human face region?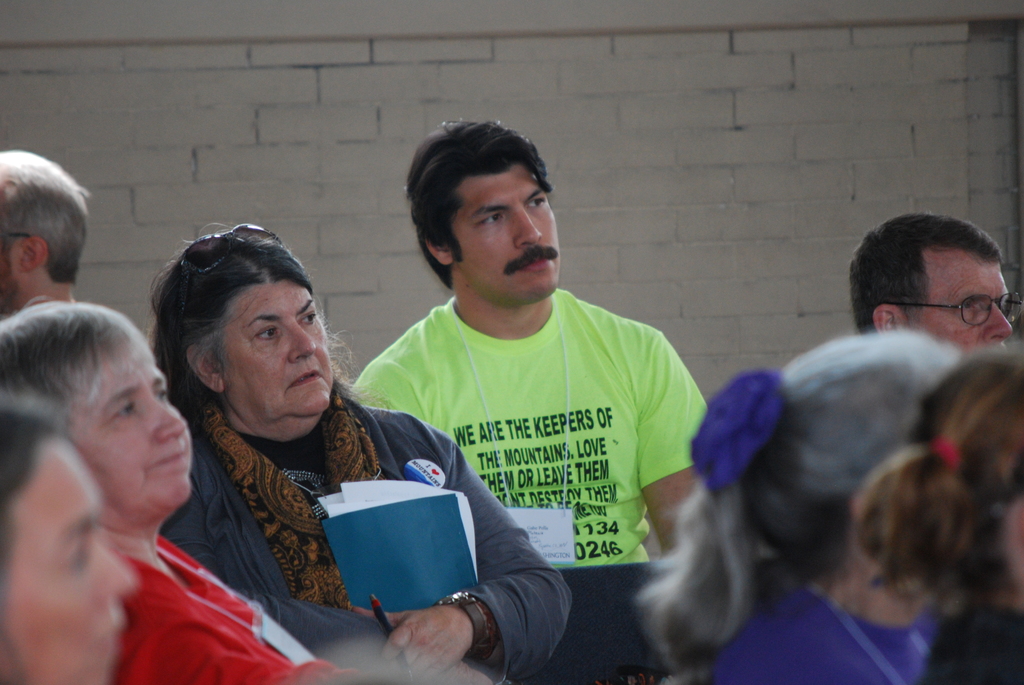
<box>221,285,329,421</box>
